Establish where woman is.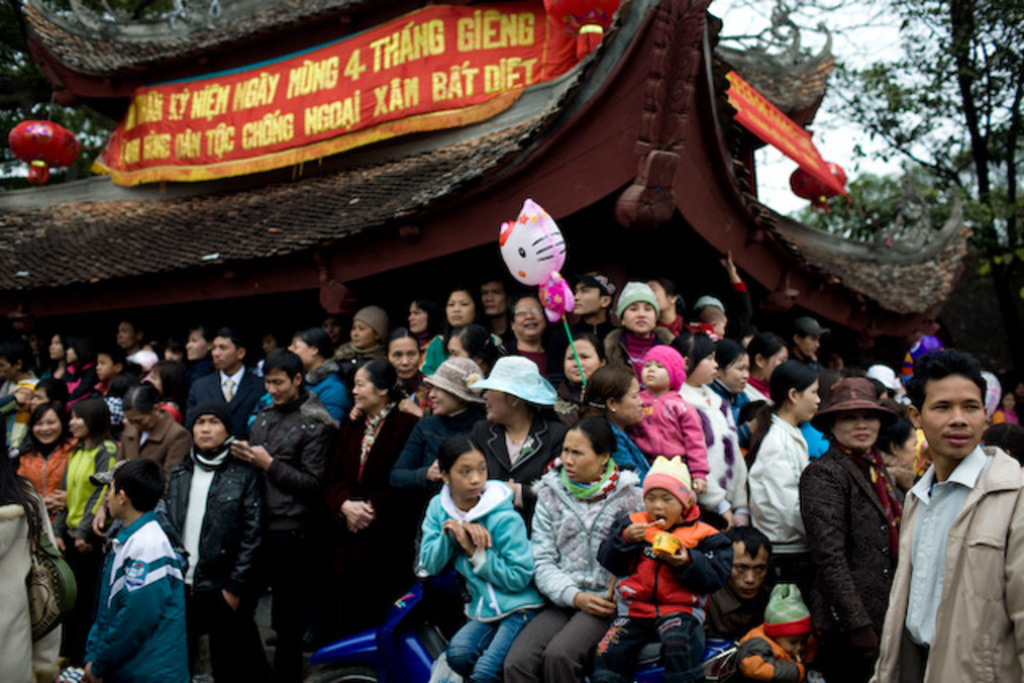
Established at rect(672, 330, 768, 526).
